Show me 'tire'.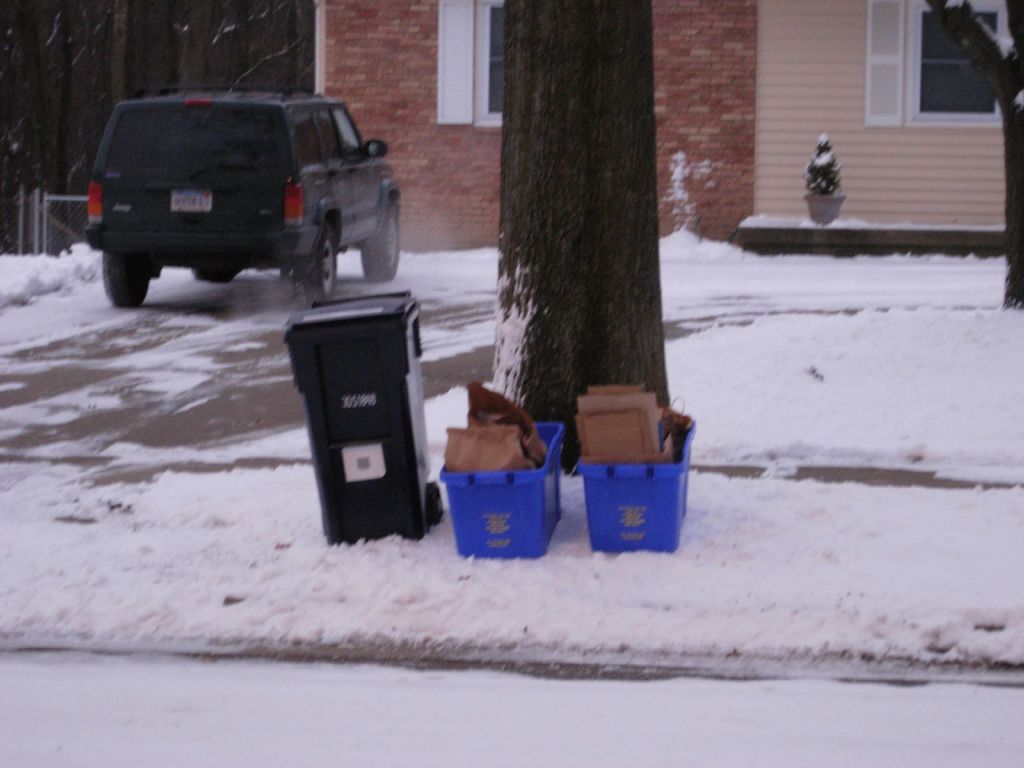
'tire' is here: <box>303,221,337,304</box>.
